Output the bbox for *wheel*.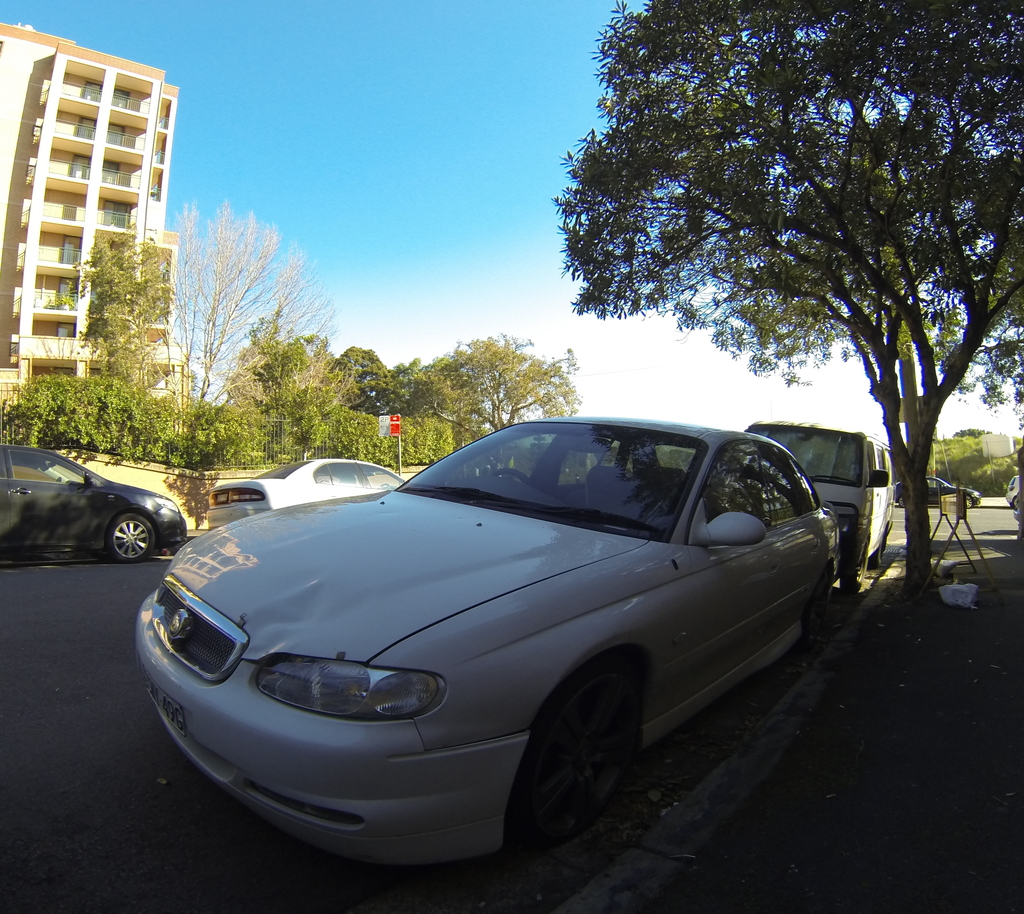
(x1=513, y1=677, x2=649, y2=844).
